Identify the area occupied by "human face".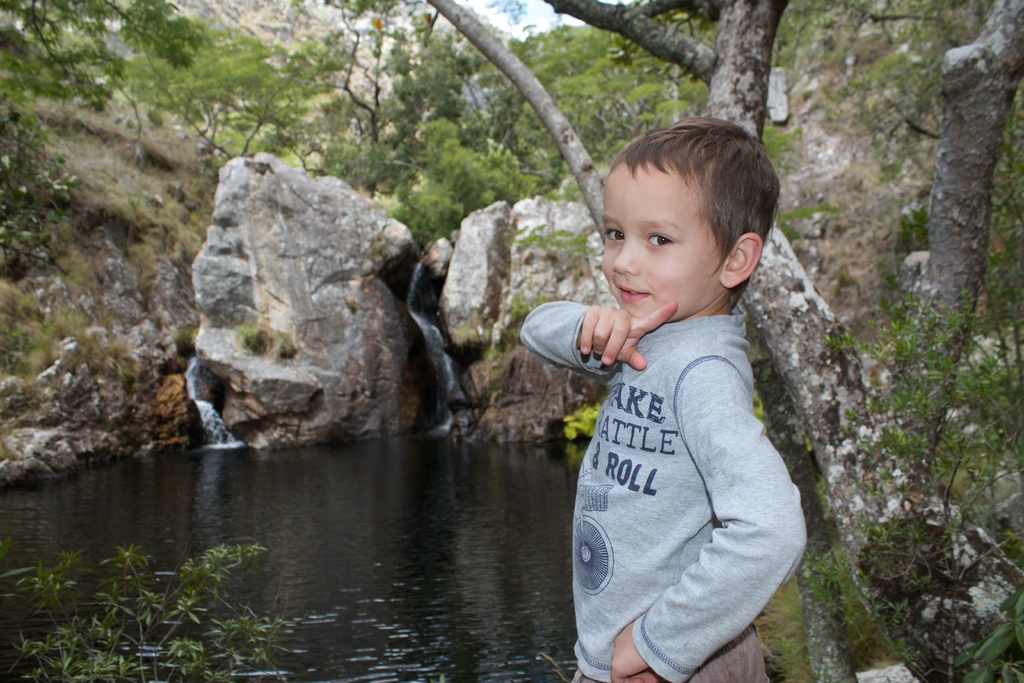
Area: x1=585, y1=169, x2=744, y2=329.
